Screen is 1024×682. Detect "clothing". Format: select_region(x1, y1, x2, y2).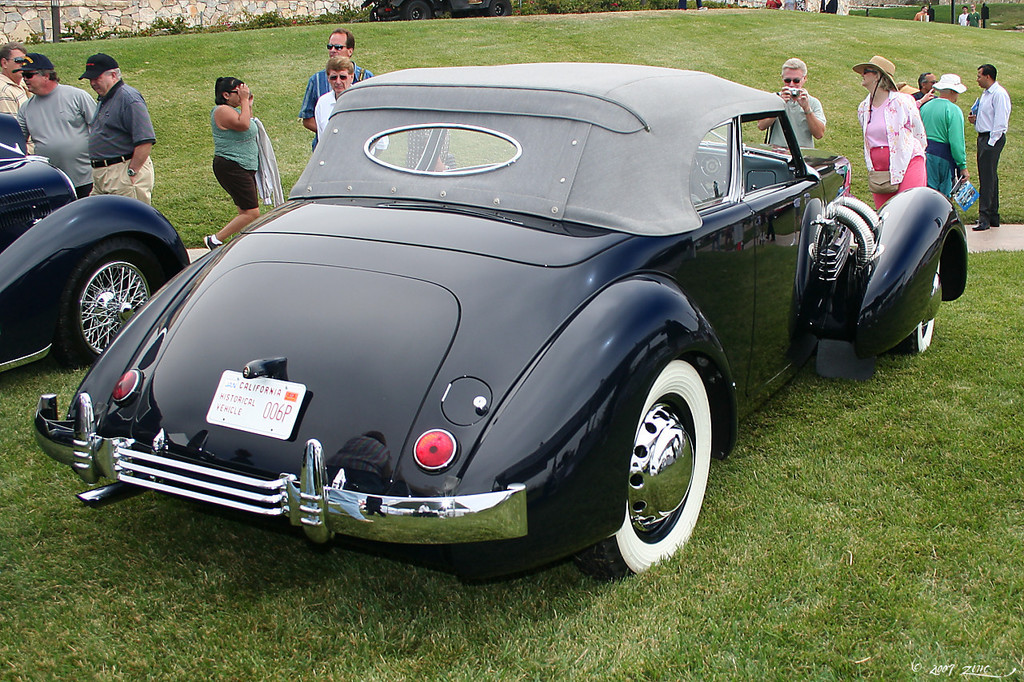
select_region(855, 85, 929, 208).
